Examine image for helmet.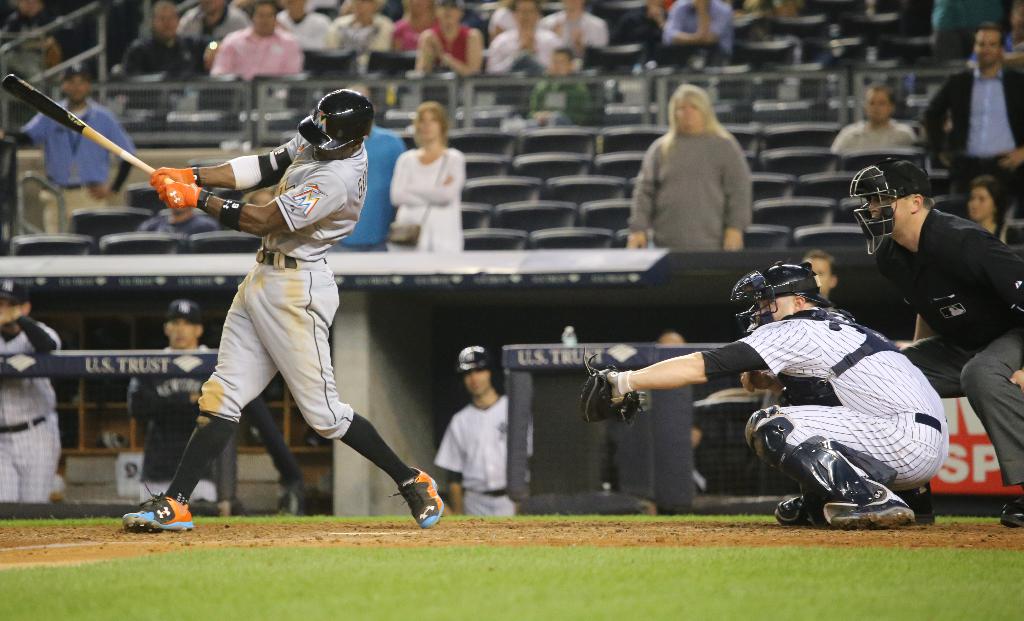
Examination result: 740, 268, 843, 325.
